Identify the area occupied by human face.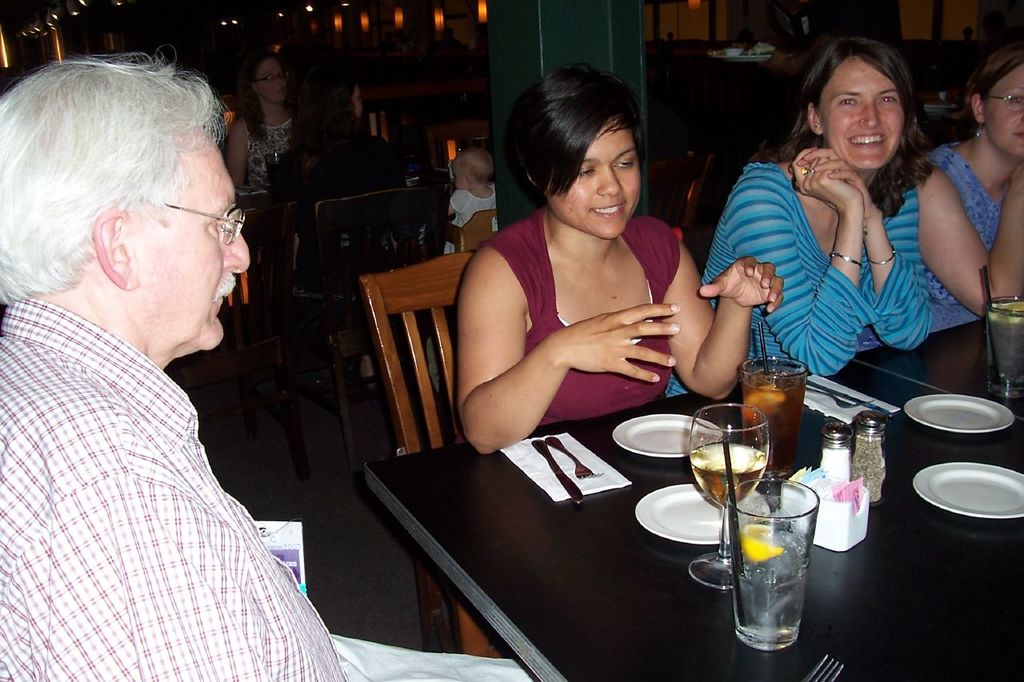
Area: box(254, 56, 286, 98).
